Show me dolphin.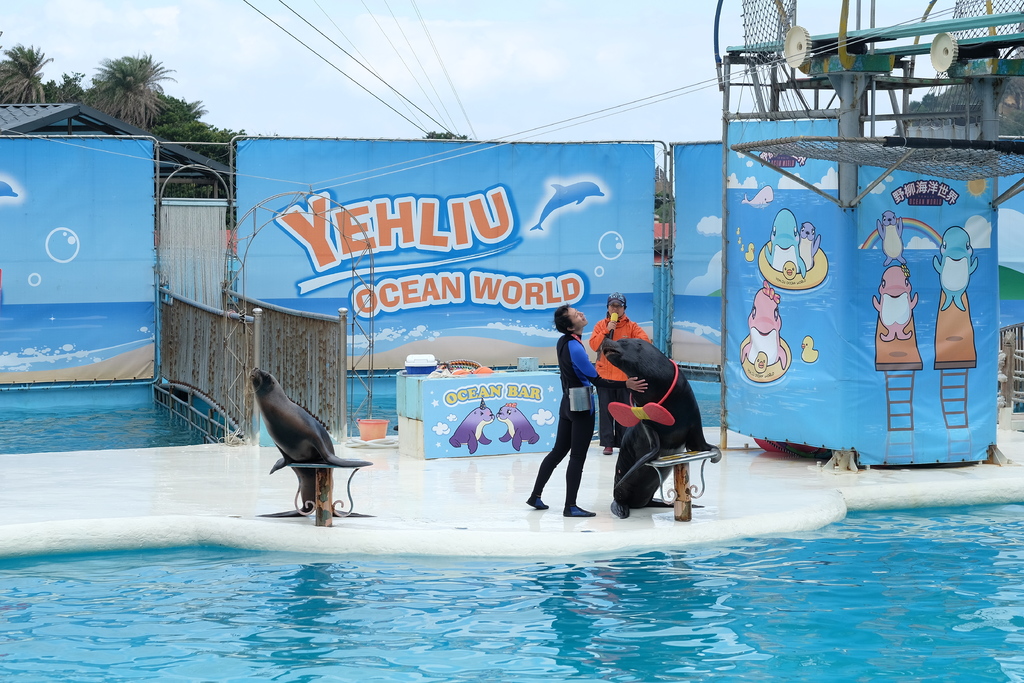
dolphin is here: region(528, 179, 605, 233).
